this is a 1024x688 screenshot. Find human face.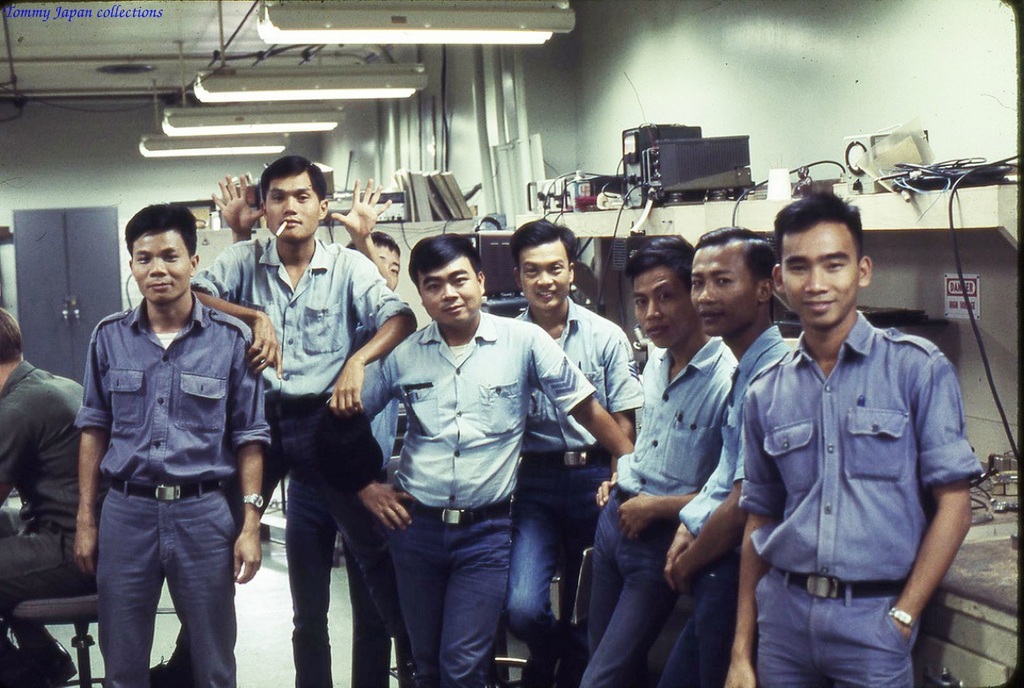
Bounding box: 694 243 755 329.
